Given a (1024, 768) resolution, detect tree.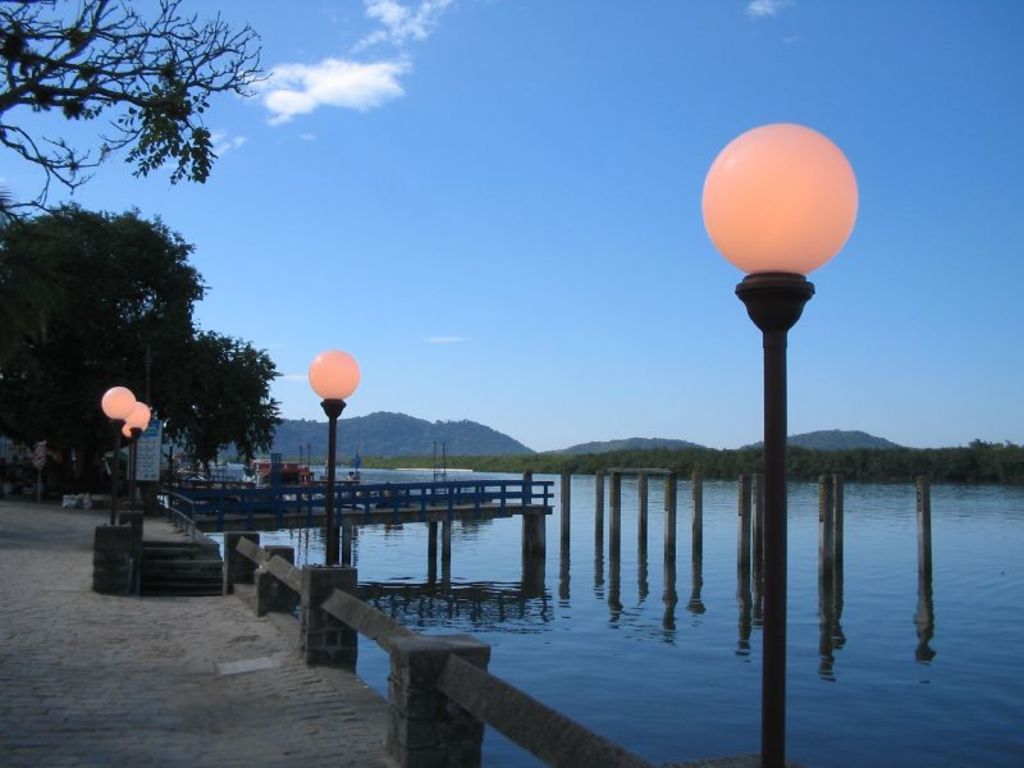
0 202 214 492.
